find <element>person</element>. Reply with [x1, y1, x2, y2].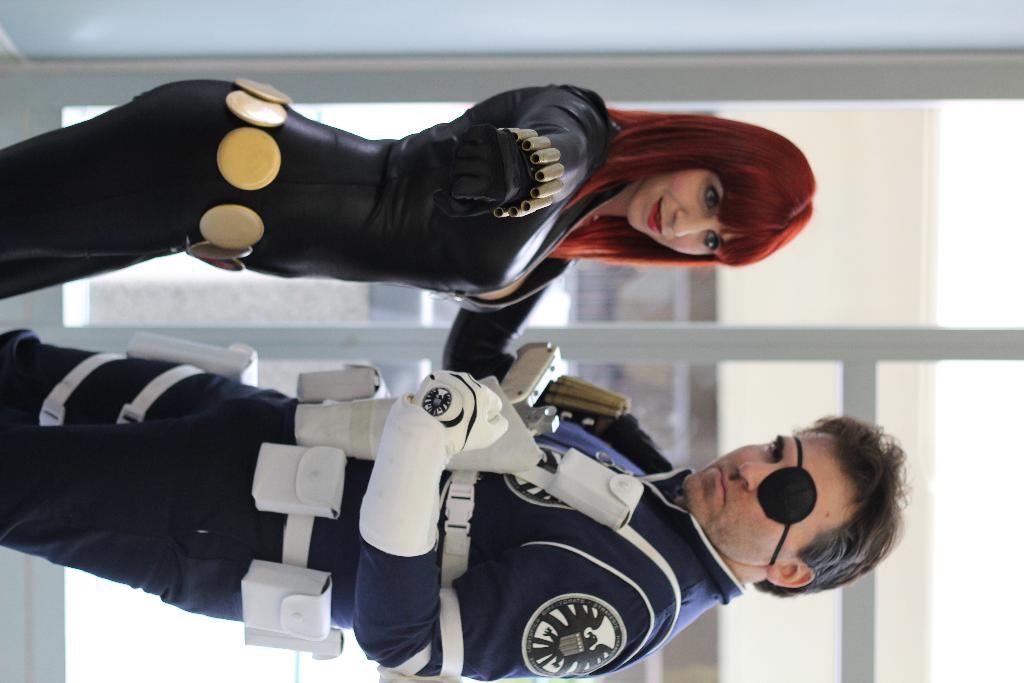
[79, 31, 902, 426].
